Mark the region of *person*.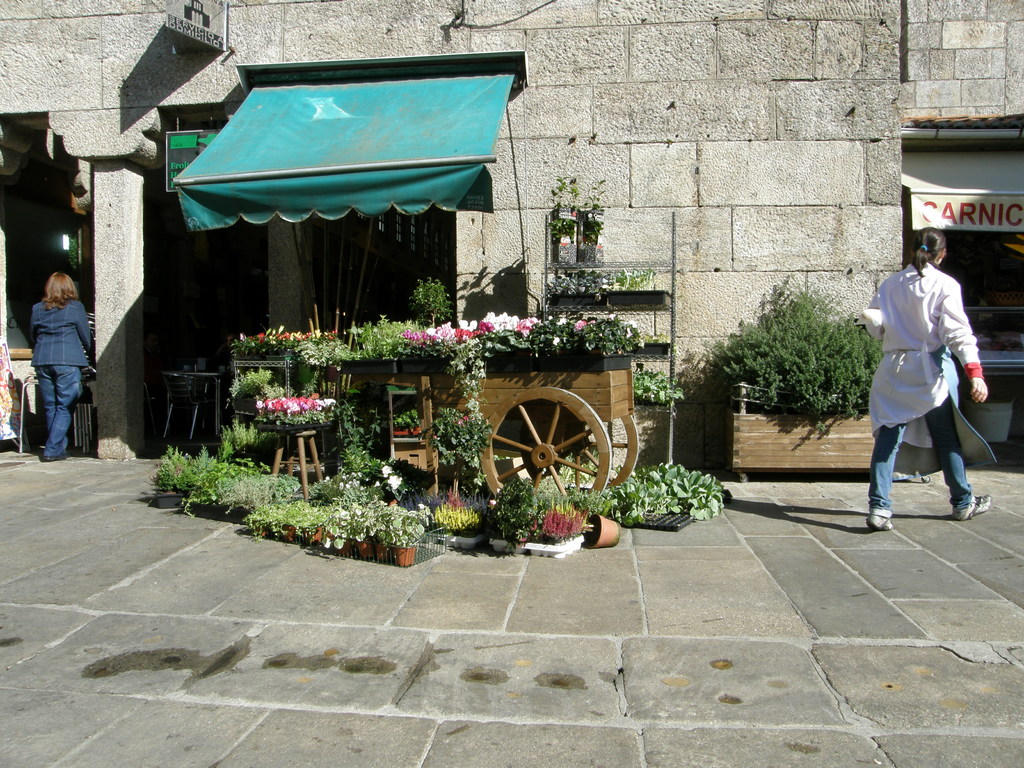
Region: (left=19, top=236, right=92, bottom=468).
